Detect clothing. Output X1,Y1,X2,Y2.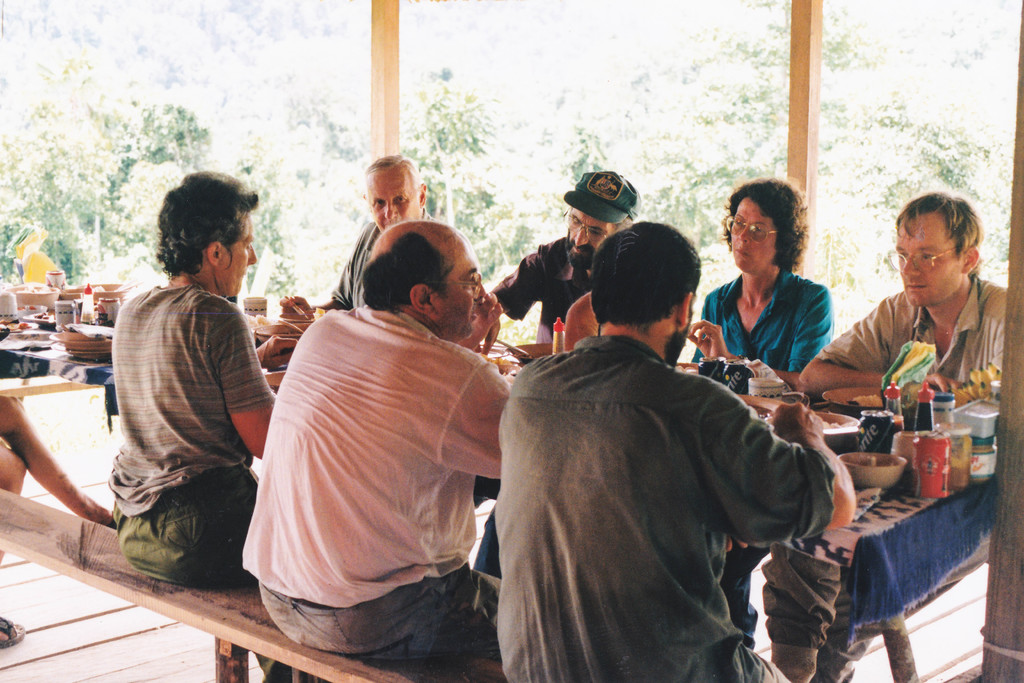
110,276,279,593.
